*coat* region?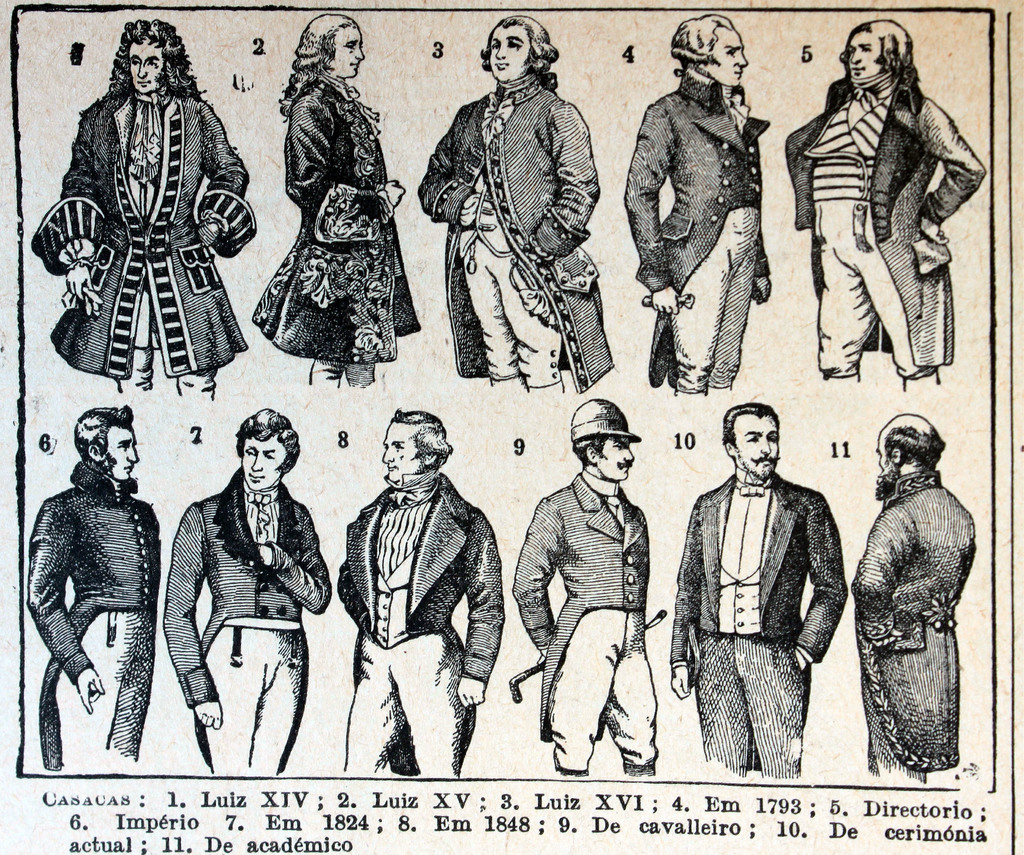
pyautogui.locateOnScreen(787, 74, 988, 384)
